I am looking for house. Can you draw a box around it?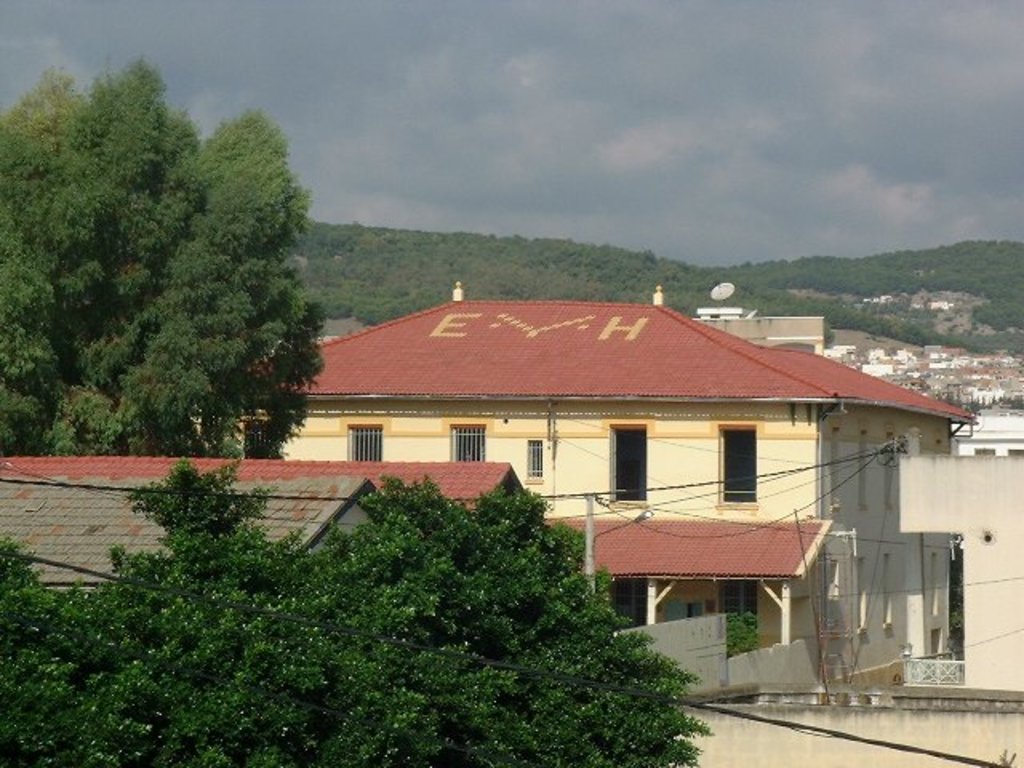
Sure, the bounding box is (250, 269, 938, 664).
